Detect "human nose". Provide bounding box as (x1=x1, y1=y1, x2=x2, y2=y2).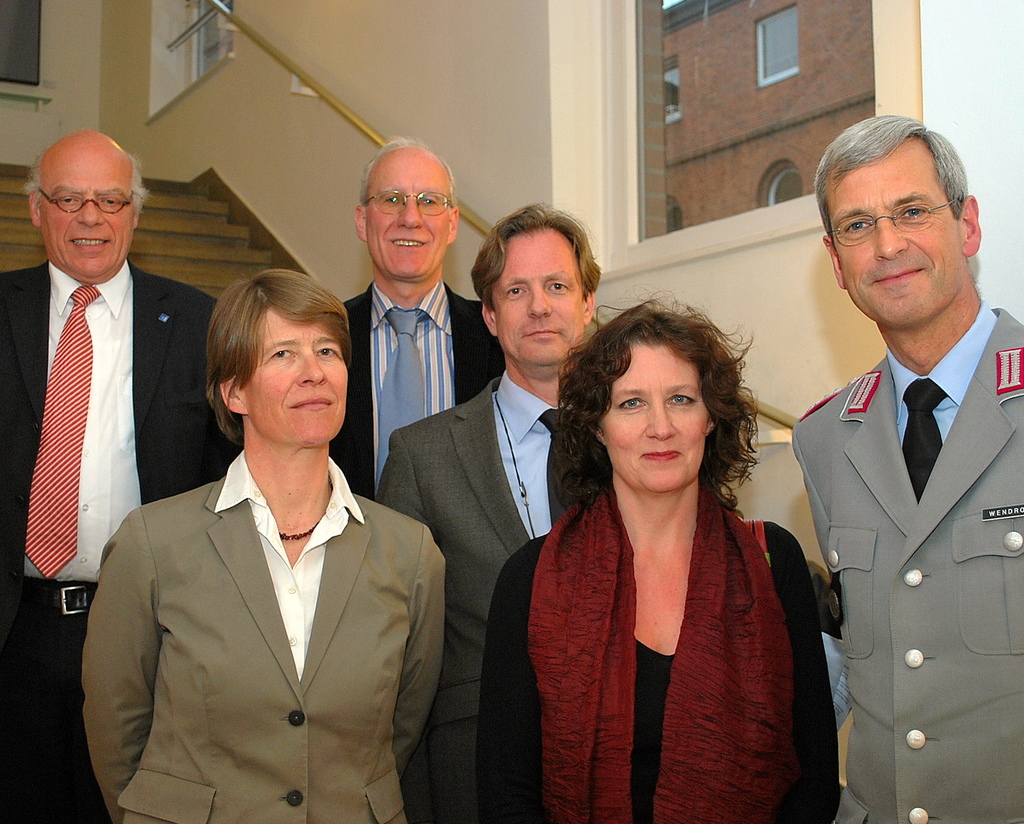
(x1=397, y1=201, x2=426, y2=229).
